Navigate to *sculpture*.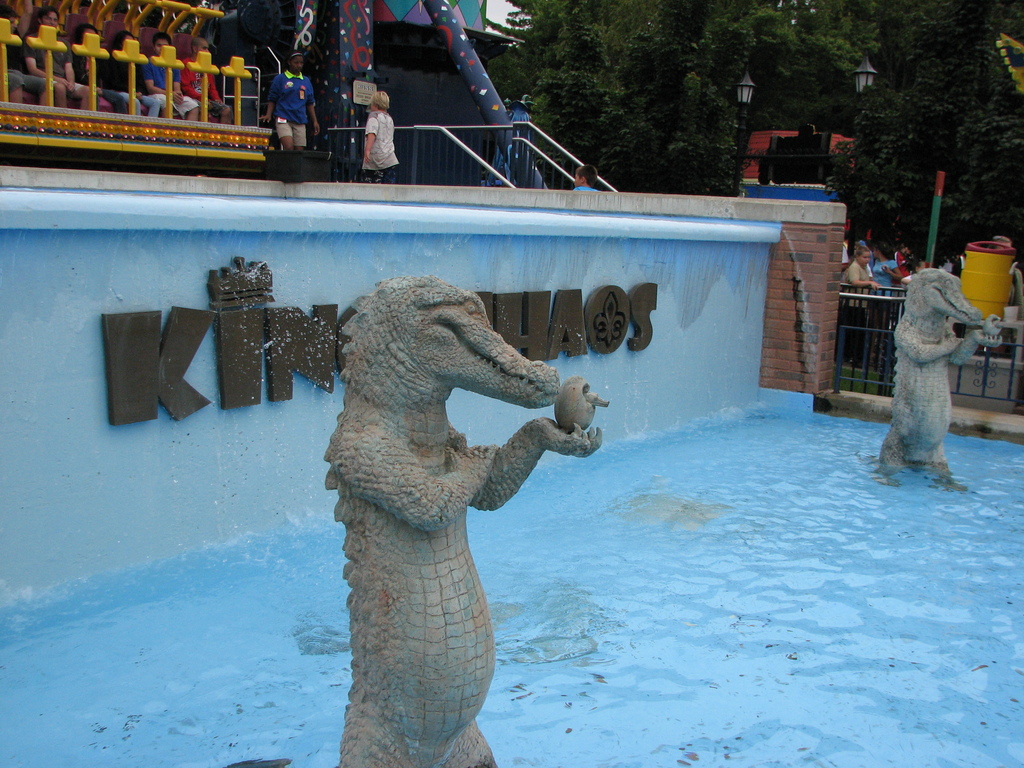
Navigation target: BBox(303, 236, 604, 753).
